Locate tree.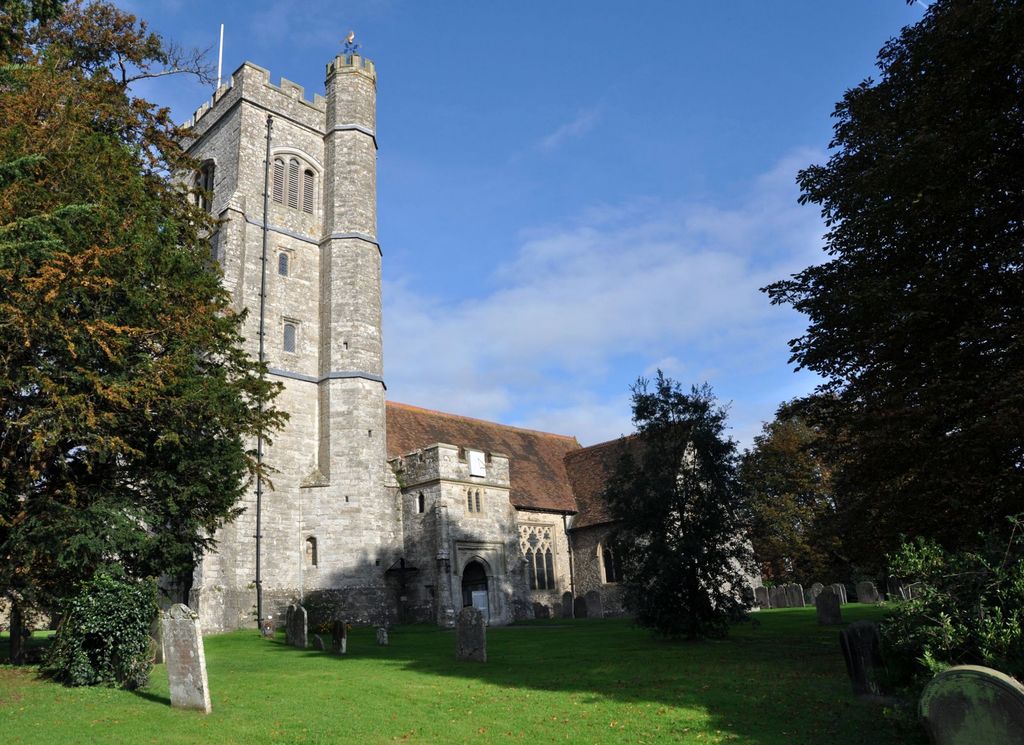
Bounding box: select_region(0, 0, 285, 688).
